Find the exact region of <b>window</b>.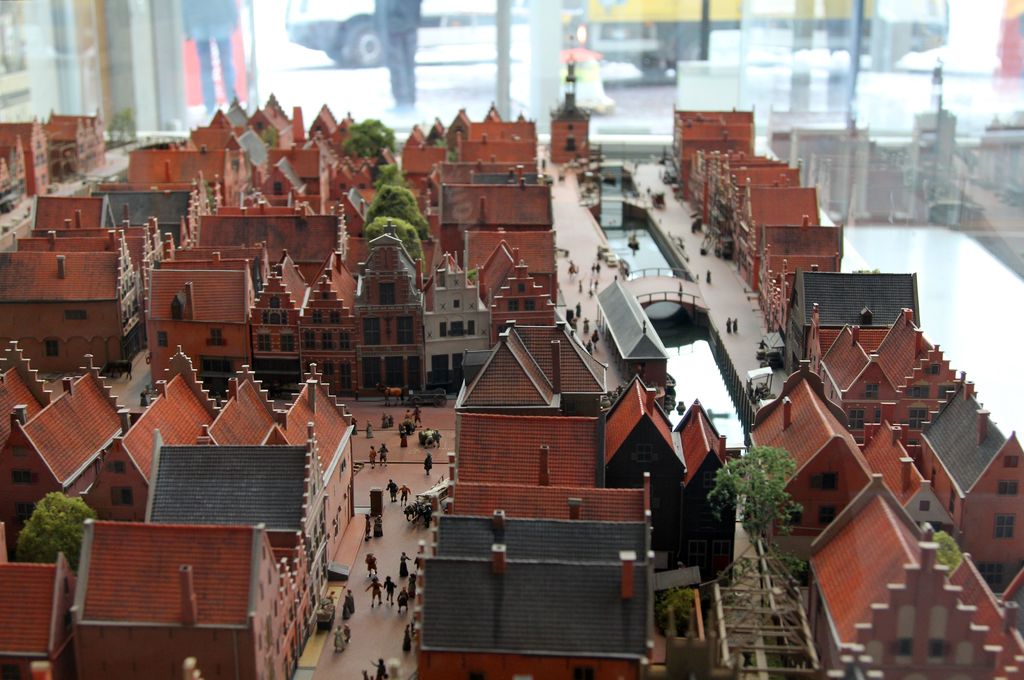
Exact region: box(302, 328, 316, 349).
